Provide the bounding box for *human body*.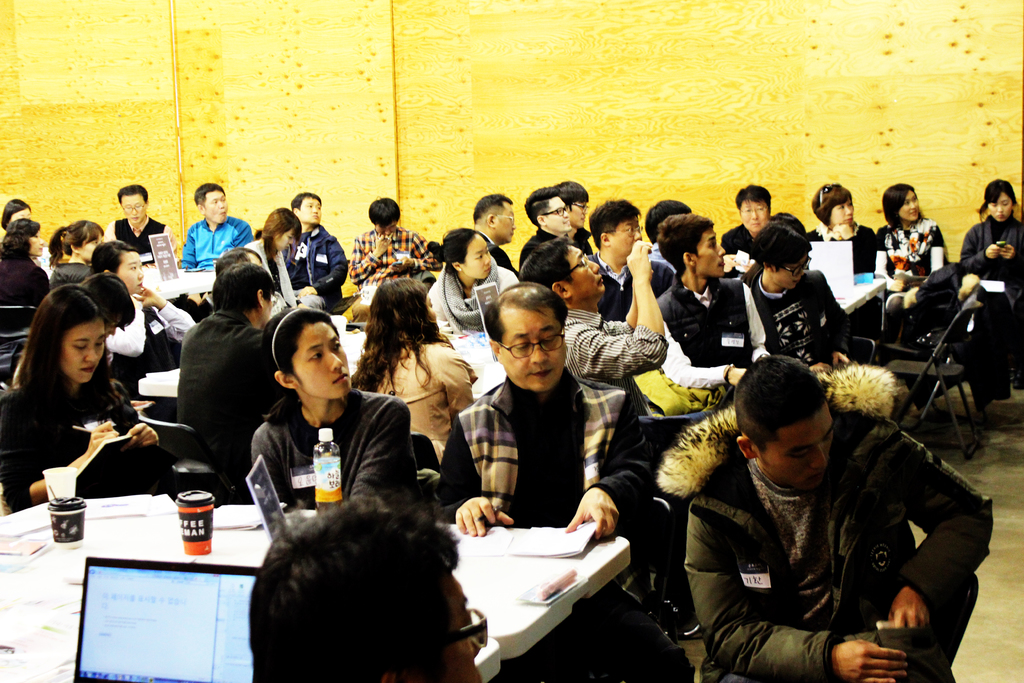
<region>336, 227, 436, 329</region>.
